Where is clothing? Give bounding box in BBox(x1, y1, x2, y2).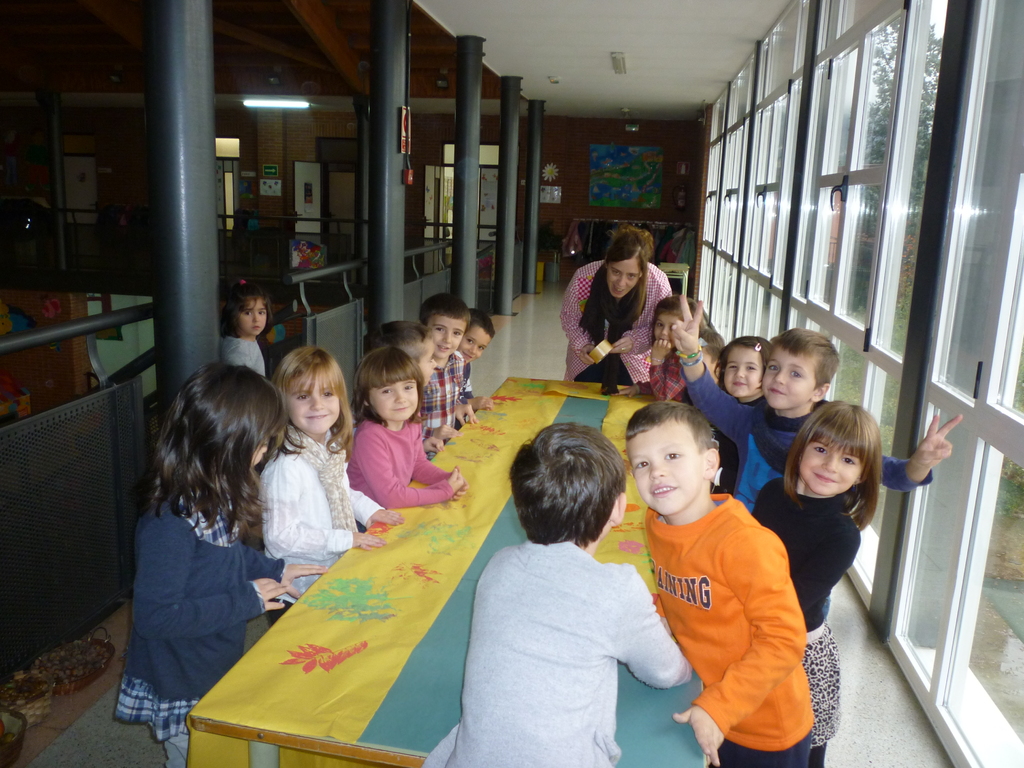
BBox(113, 484, 278, 767).
